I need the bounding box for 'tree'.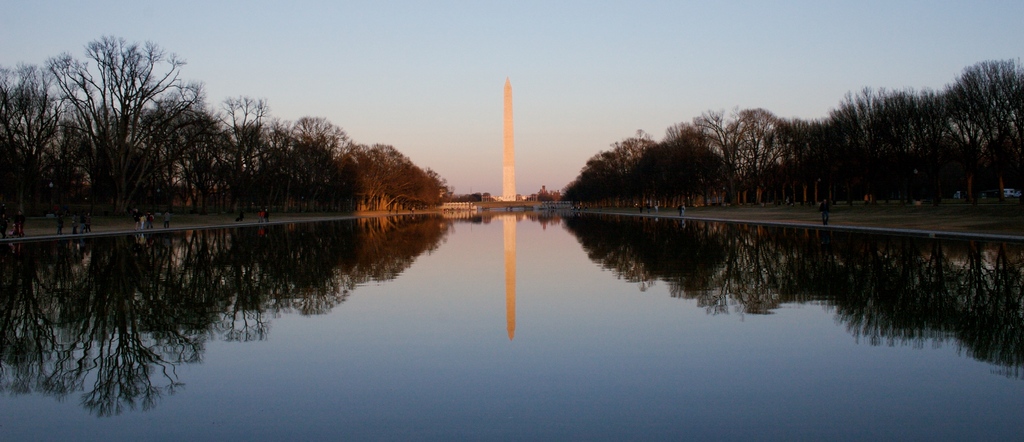
Here it is: 949/54/1023/178.
